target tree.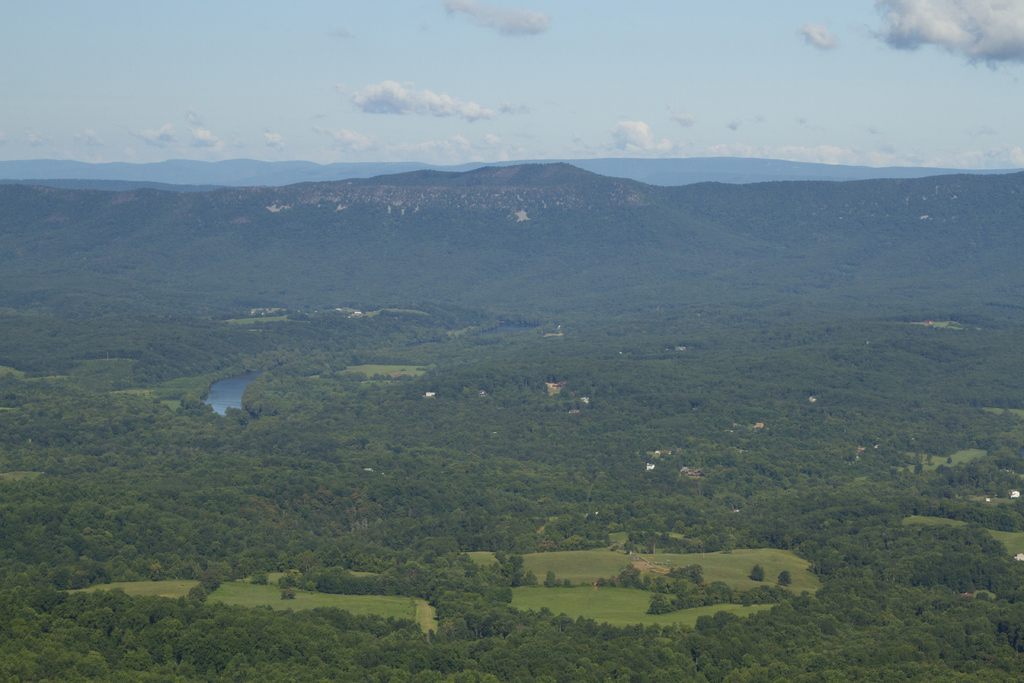
Target region: bbox(747, 562, 761, 582).
